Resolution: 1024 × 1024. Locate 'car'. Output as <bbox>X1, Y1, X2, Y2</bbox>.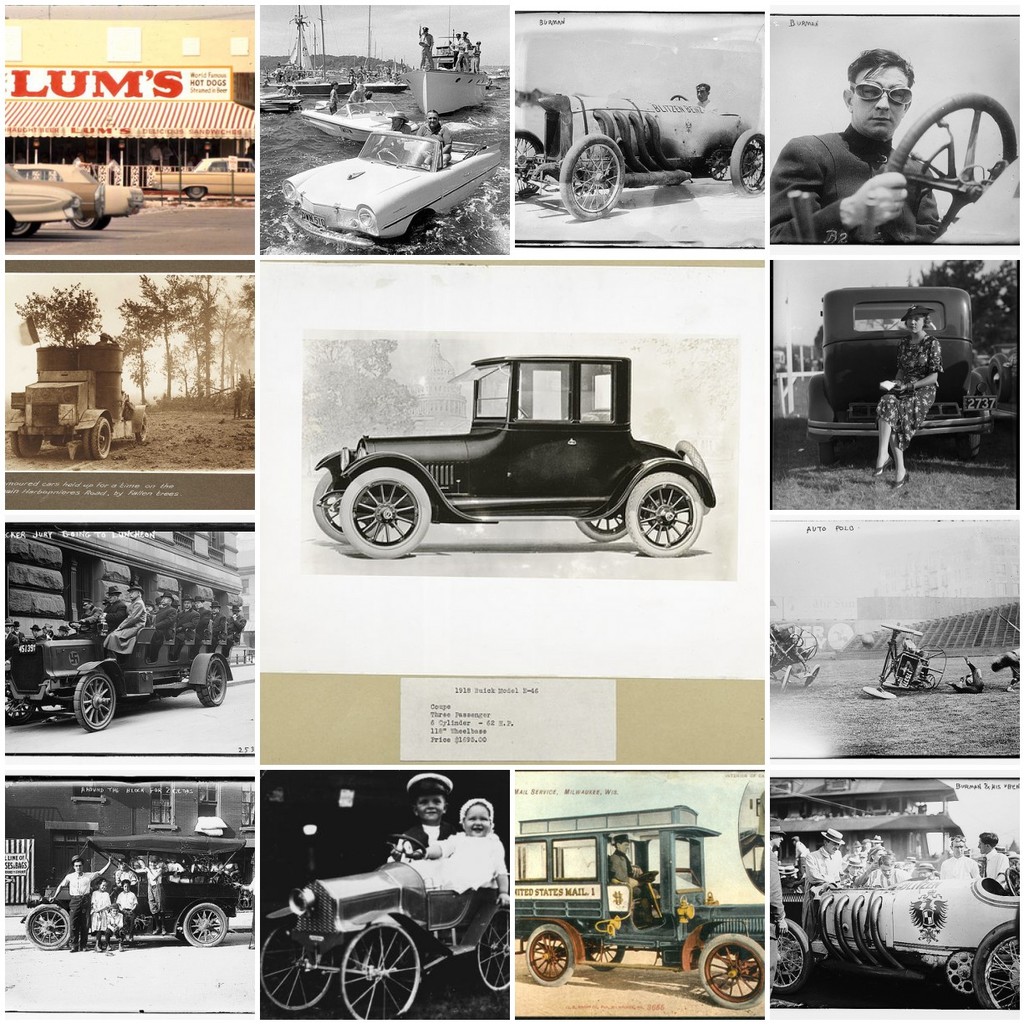
<bbox>21, 836, 254, 949</bbox>.
